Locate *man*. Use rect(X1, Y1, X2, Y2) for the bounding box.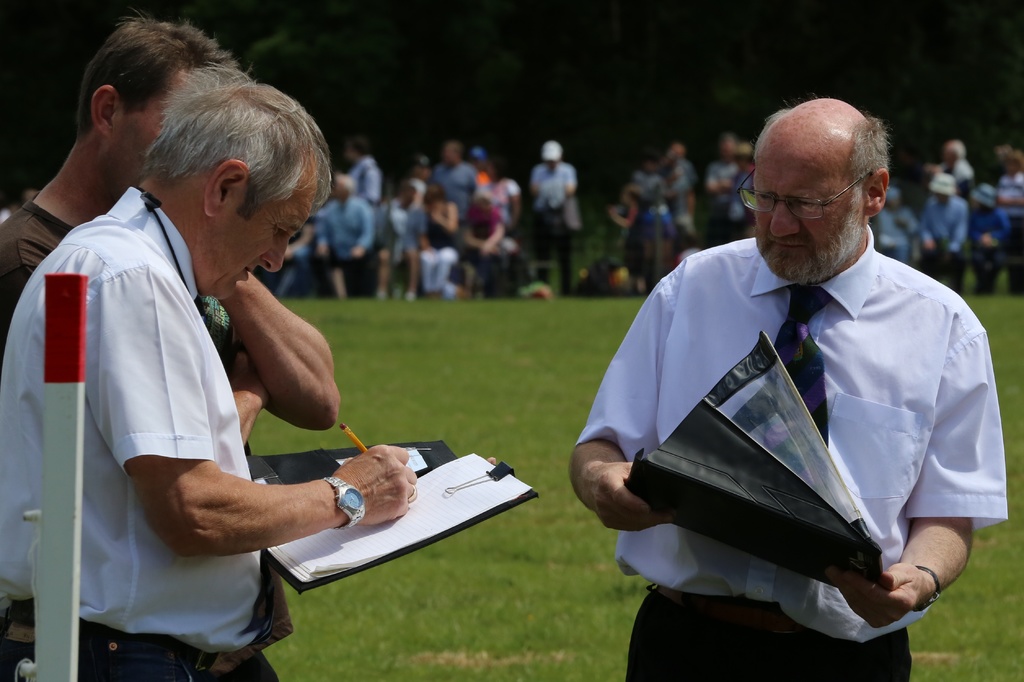
rect(0, 55, 413, 681).
